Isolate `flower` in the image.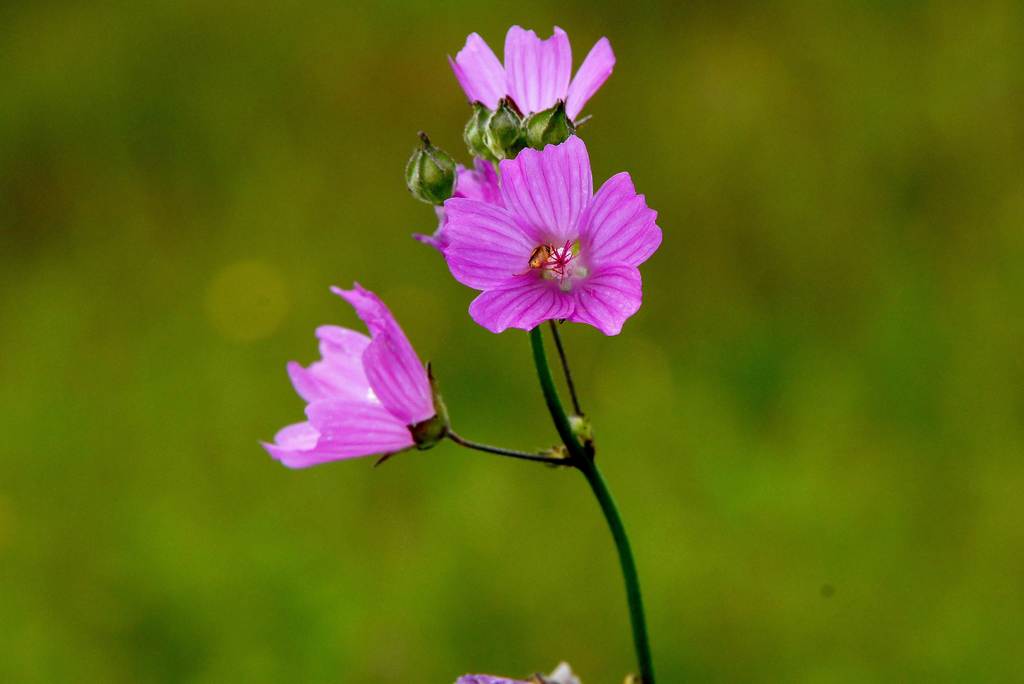
Isolated region: (526,102,572,152).
